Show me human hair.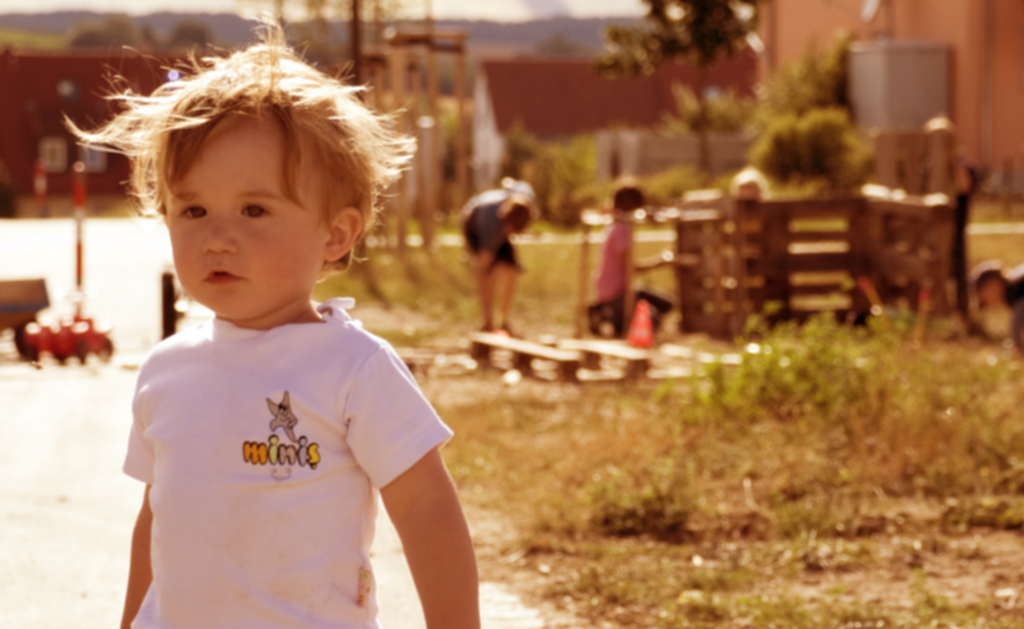
human hair is here: box=[76, 21, 366, 314].
